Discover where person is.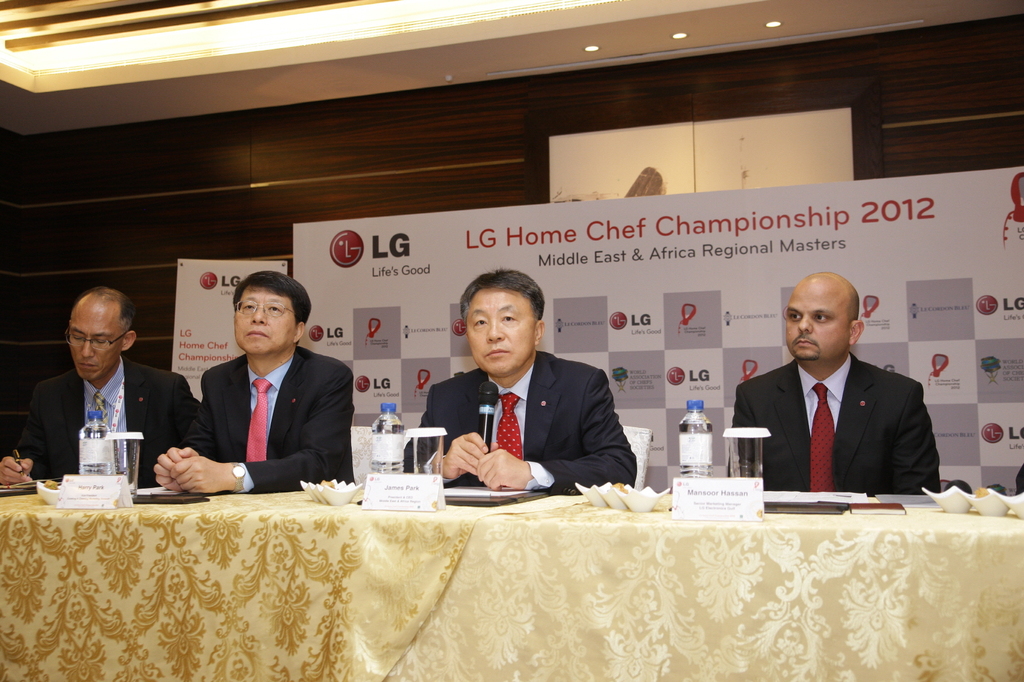
Discovered at left=169, top=269, right=340, bottom=512.
